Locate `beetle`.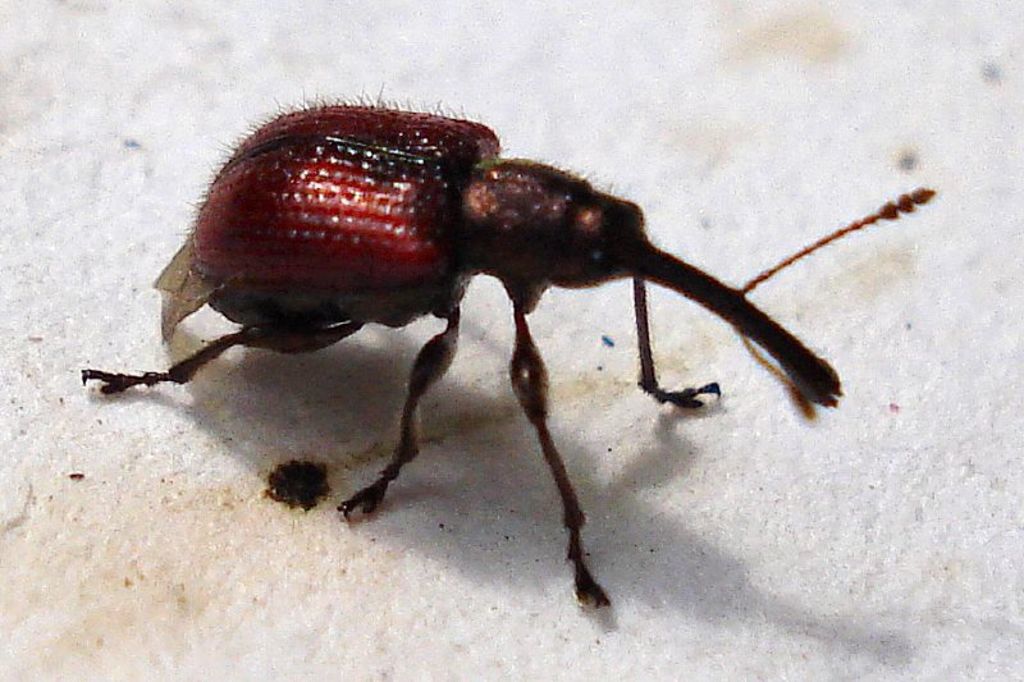
Bounding box: l=83, t=101, r=929, b=591.
